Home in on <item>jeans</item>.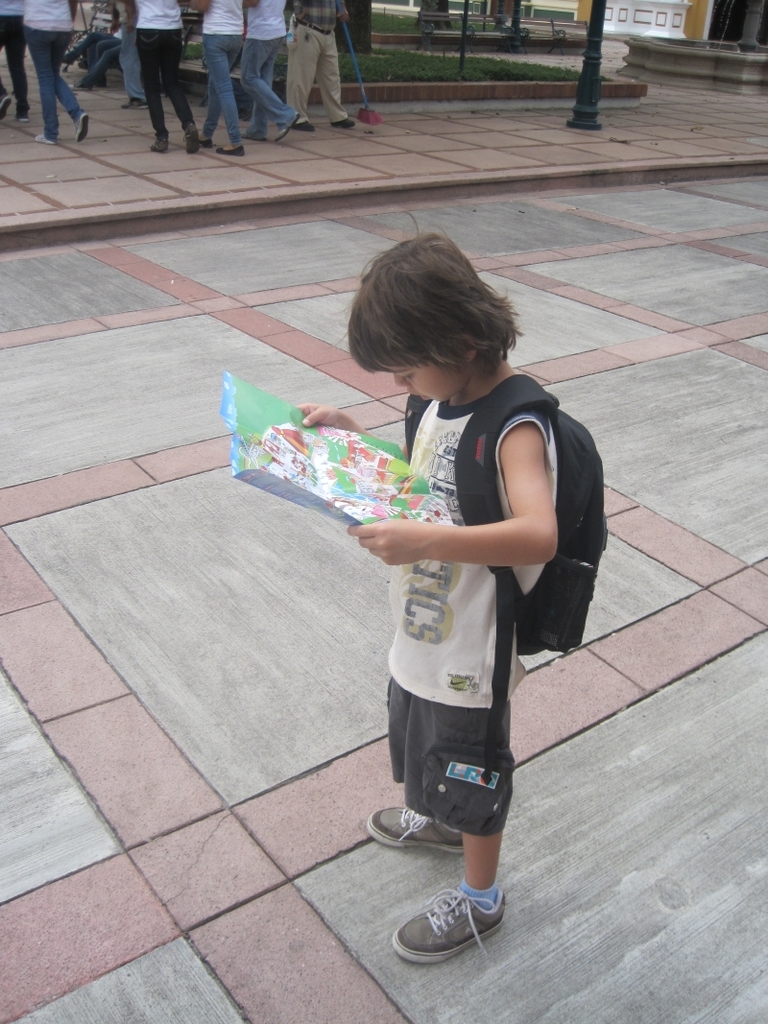
Homed in at BBox(196, 40, 247, 148).
